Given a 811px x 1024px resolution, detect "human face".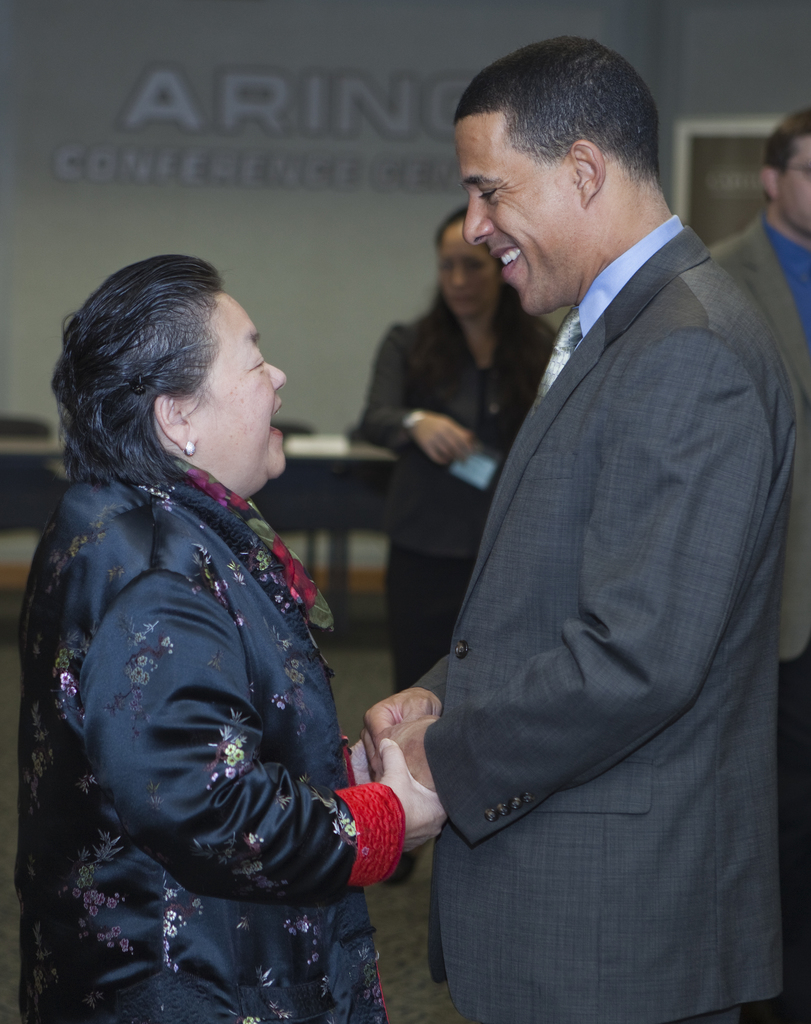
select_region(438, 222, 499, 315).
